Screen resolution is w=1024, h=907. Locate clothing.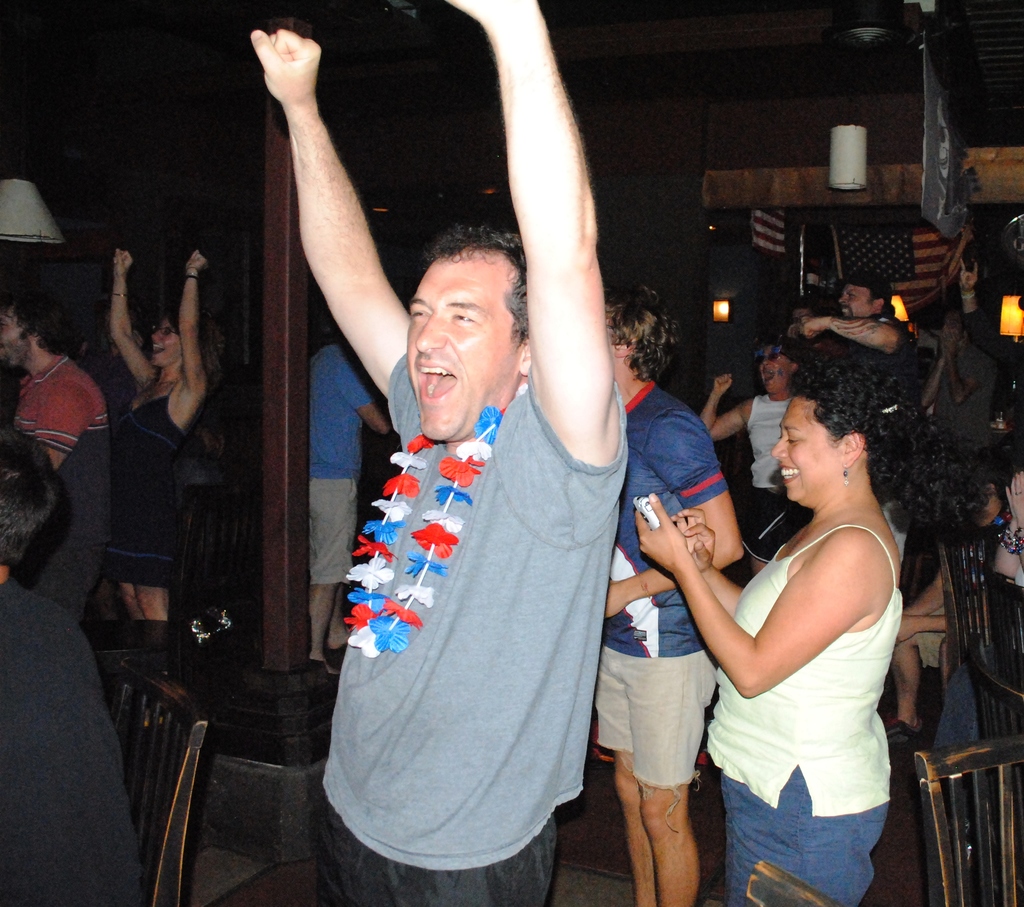
select_region(592, 379, 735, 796).
